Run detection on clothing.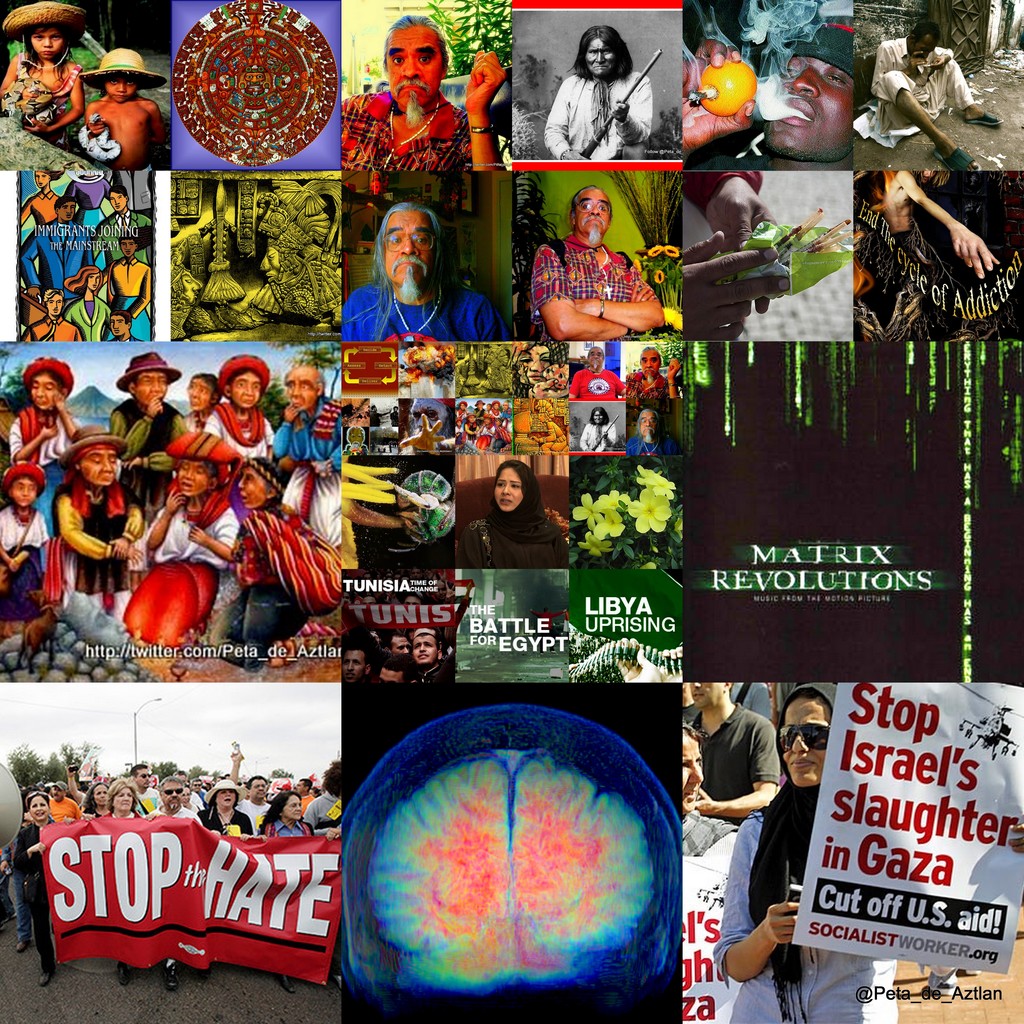
Result: detection(540, 69, 650, 166).
